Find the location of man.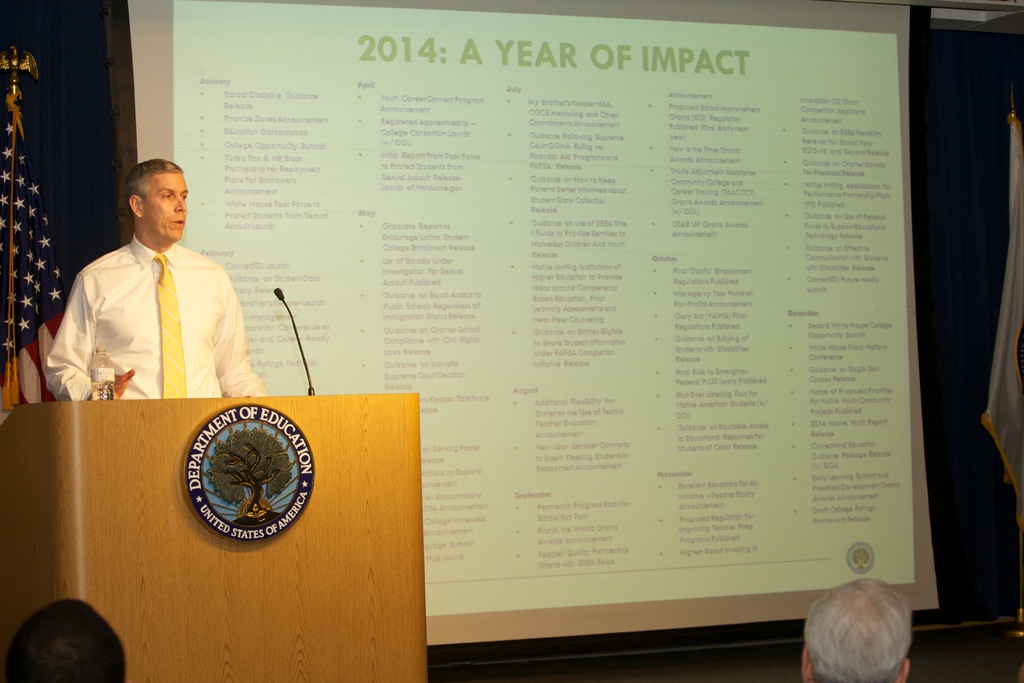
Location: bbox=[800, 575, 911, 682].
